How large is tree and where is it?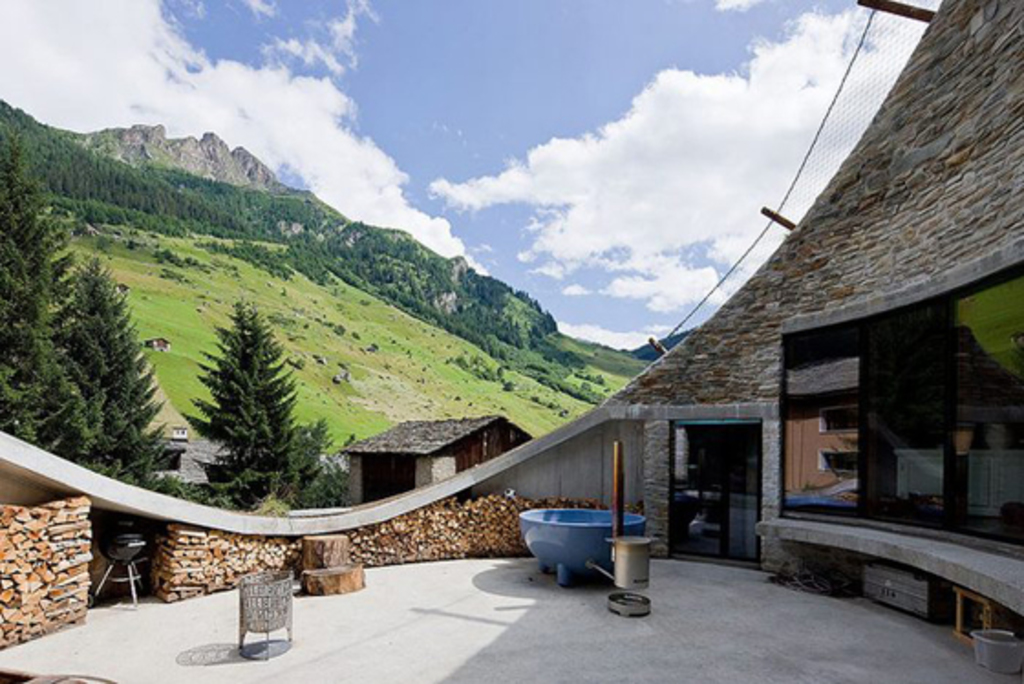
Bounding box: select_region(176, 287, 304, 492).
